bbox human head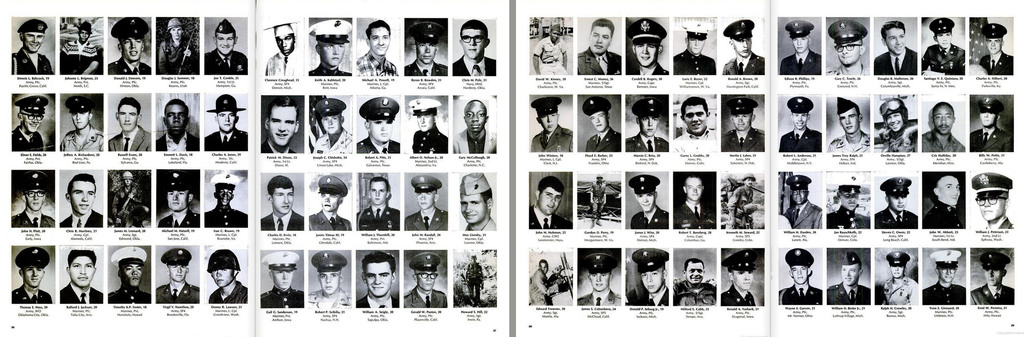
bbox=[596, 174, 602, 182]
